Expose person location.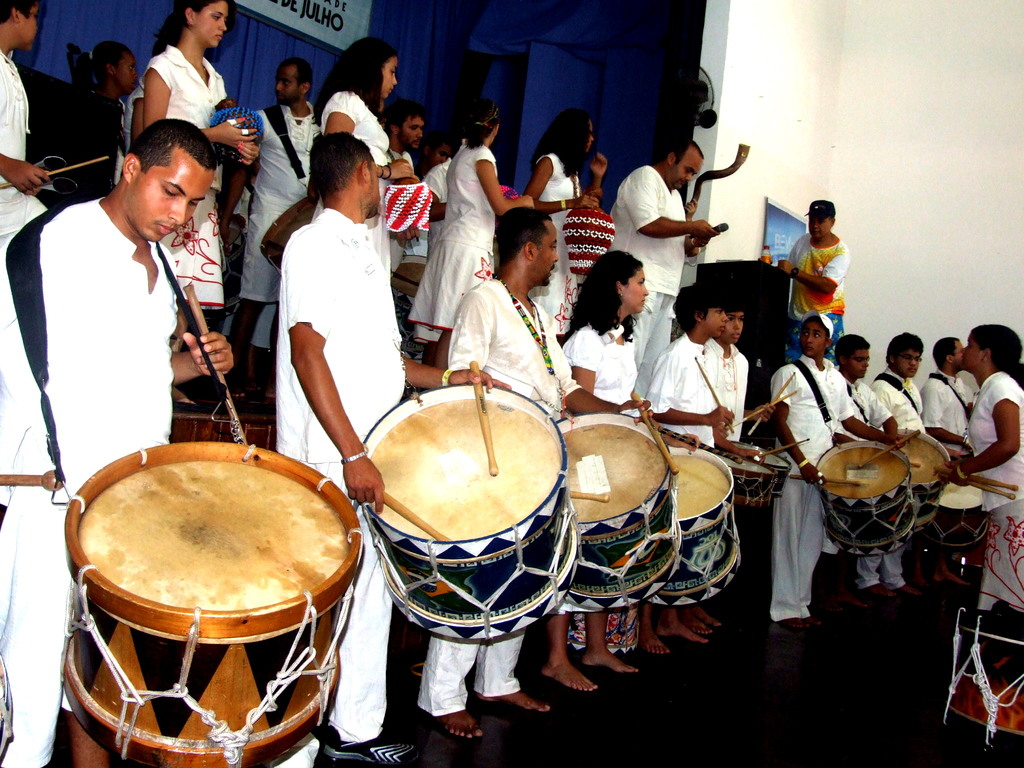
Exposed at left=412, top=208, right=654, bottom=746.
